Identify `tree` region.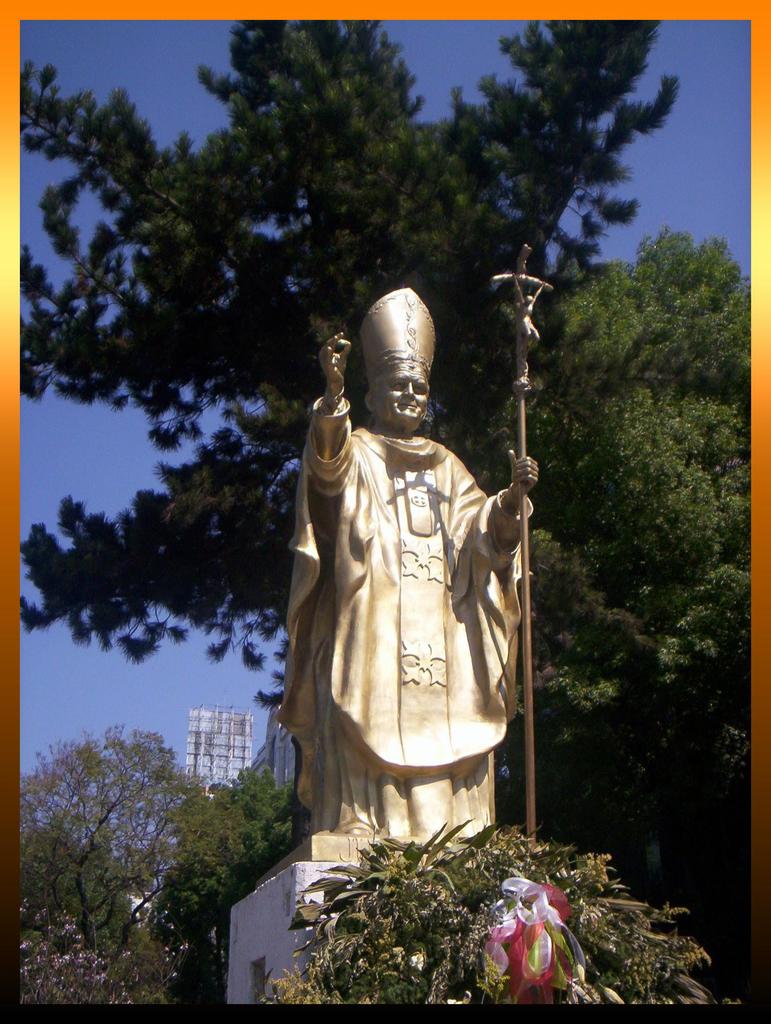
Region: rect(156, 762, 328, 961).
